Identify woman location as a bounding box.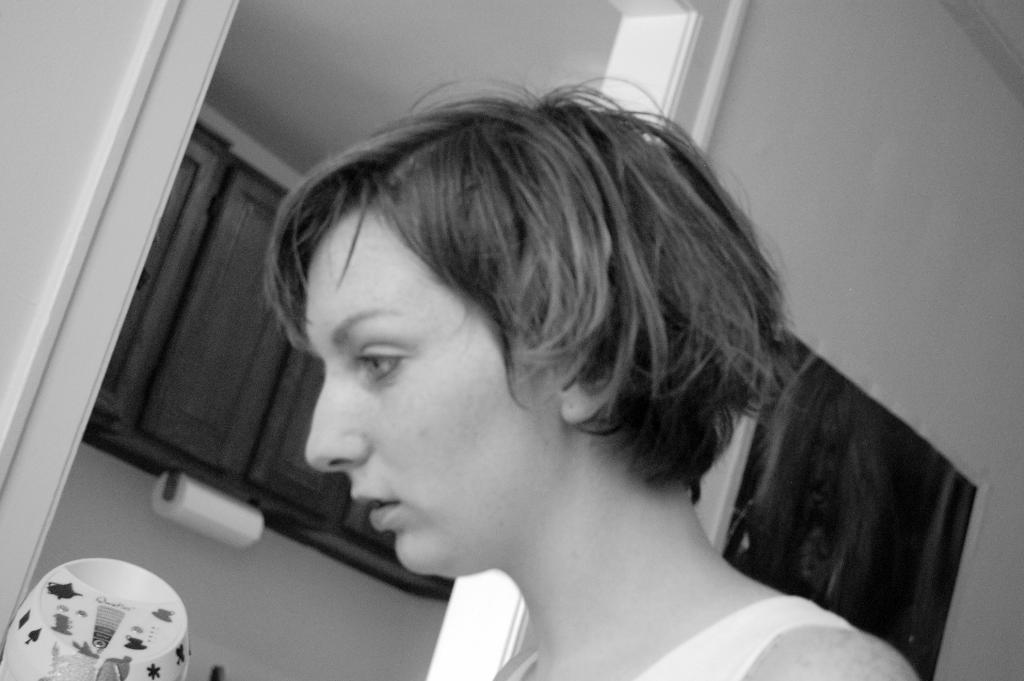
BBox(145, 44, 968, 677).
